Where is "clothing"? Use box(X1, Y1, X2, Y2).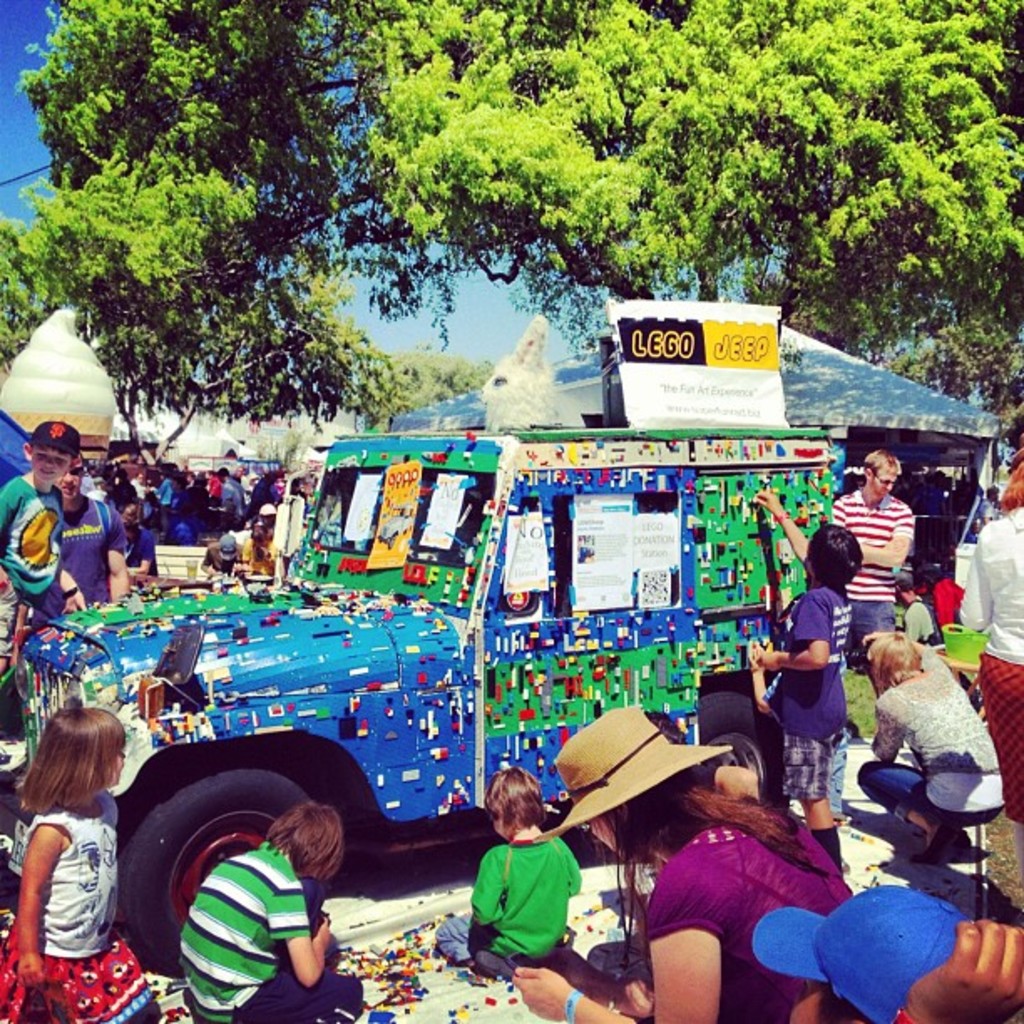
box(843, 594, 902, 637).
